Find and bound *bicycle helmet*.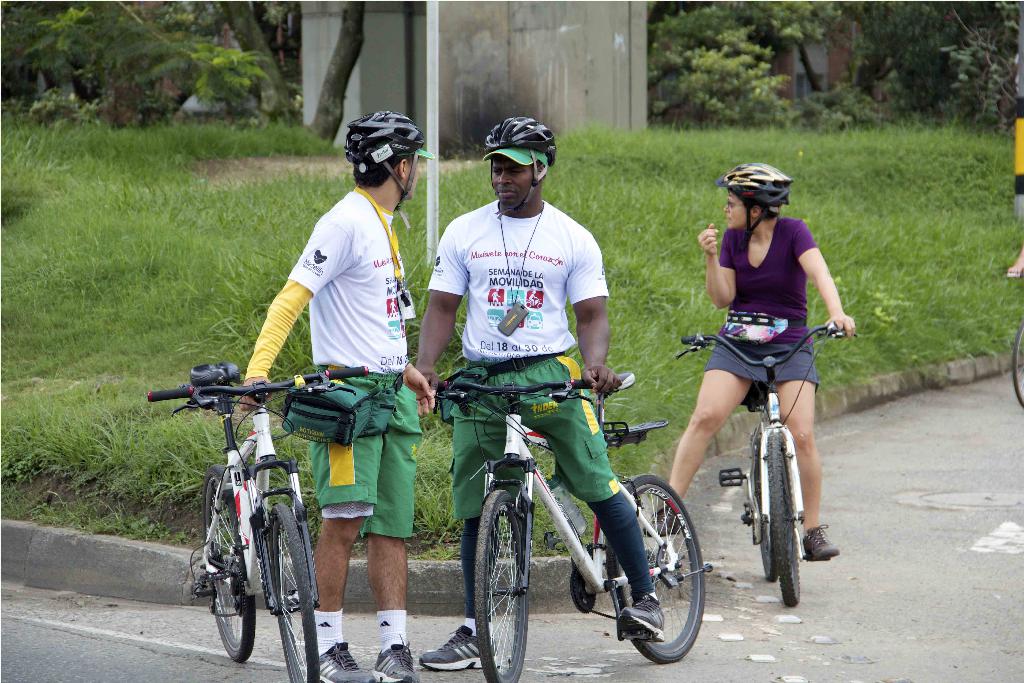
Bound: <box>345,105,422,204</box>.
